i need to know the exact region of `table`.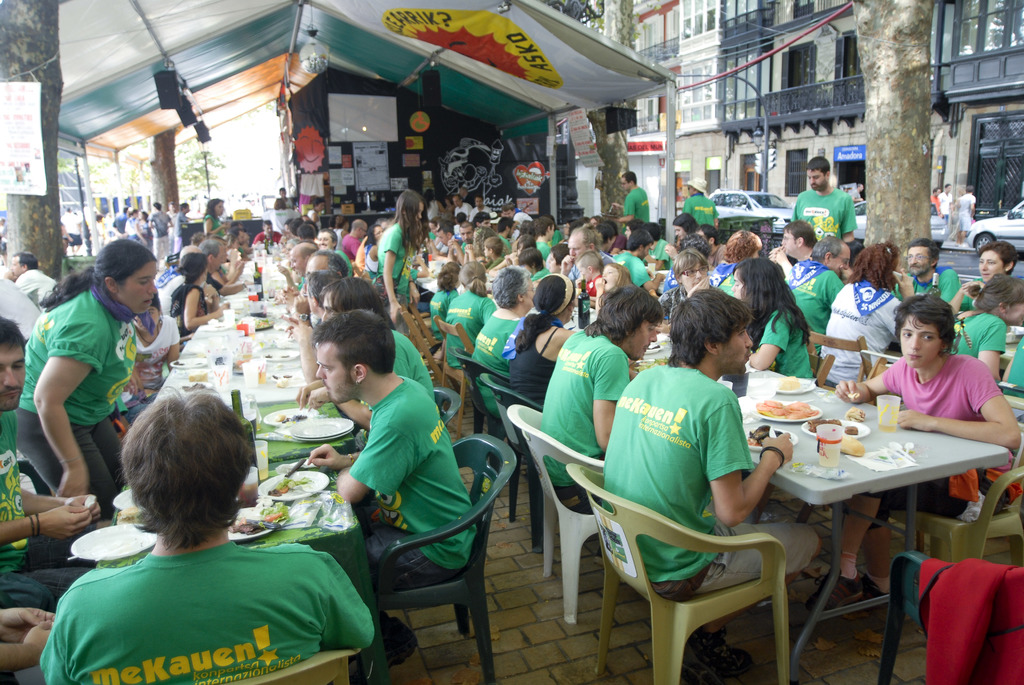
Region: pyautogui.locateOnScreen(61, 233, 394, 684).
